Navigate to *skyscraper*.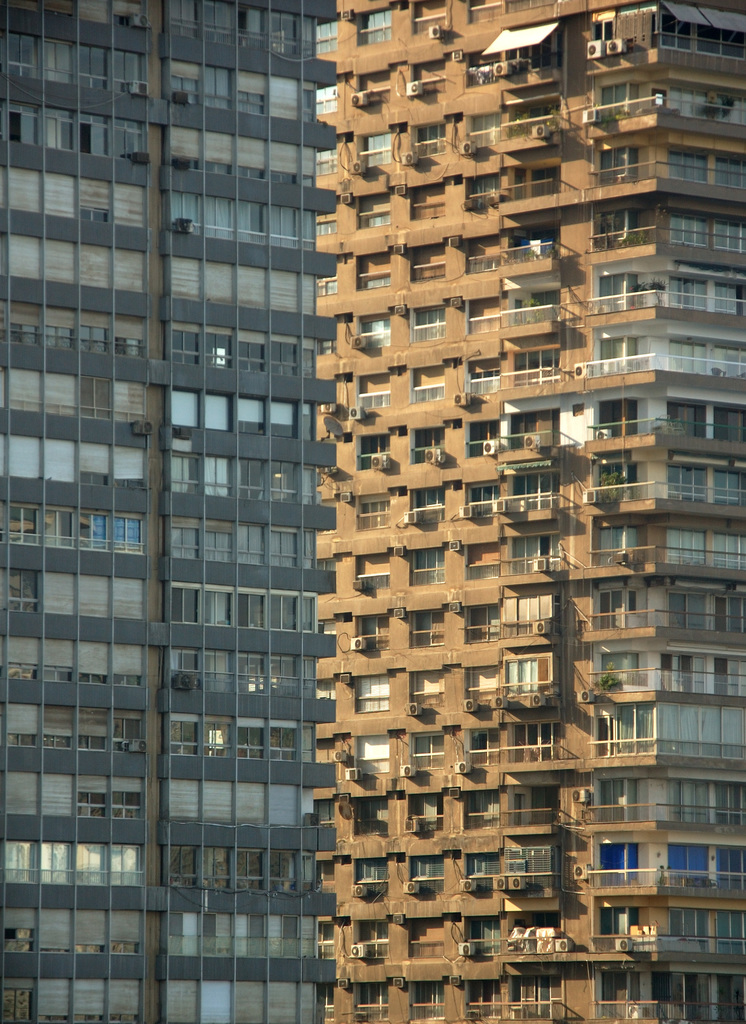
Navigation target: (319, 0, 745, 1023).
